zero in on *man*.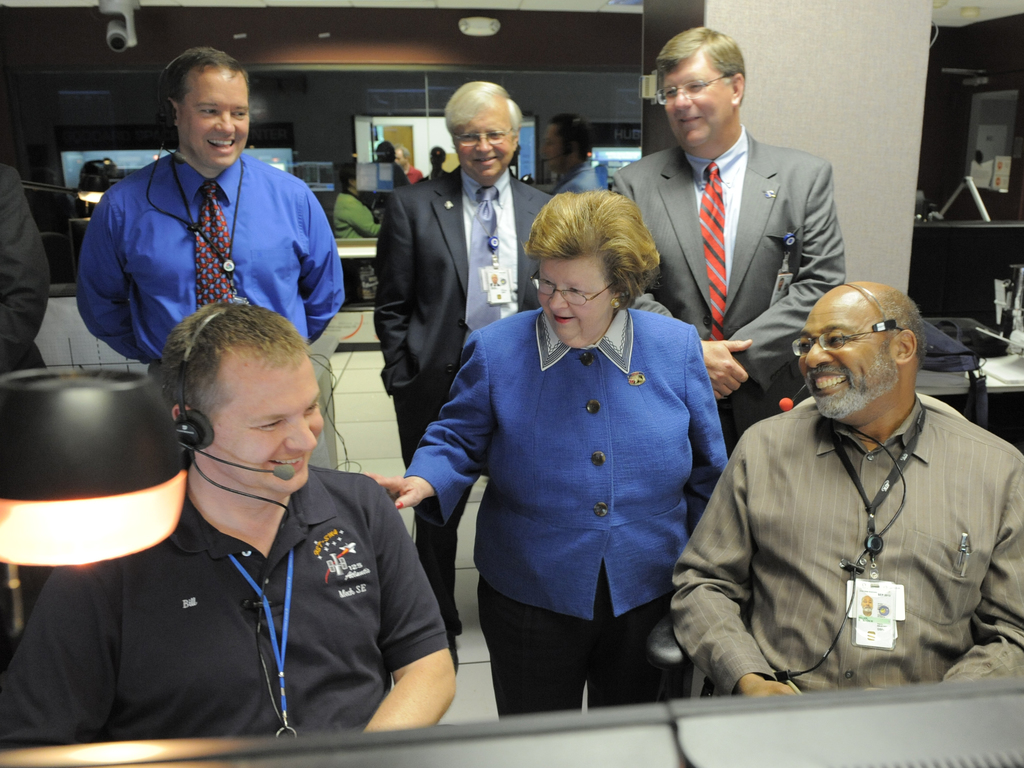
Zeroed in: <box>370,140,410,184</box>.
